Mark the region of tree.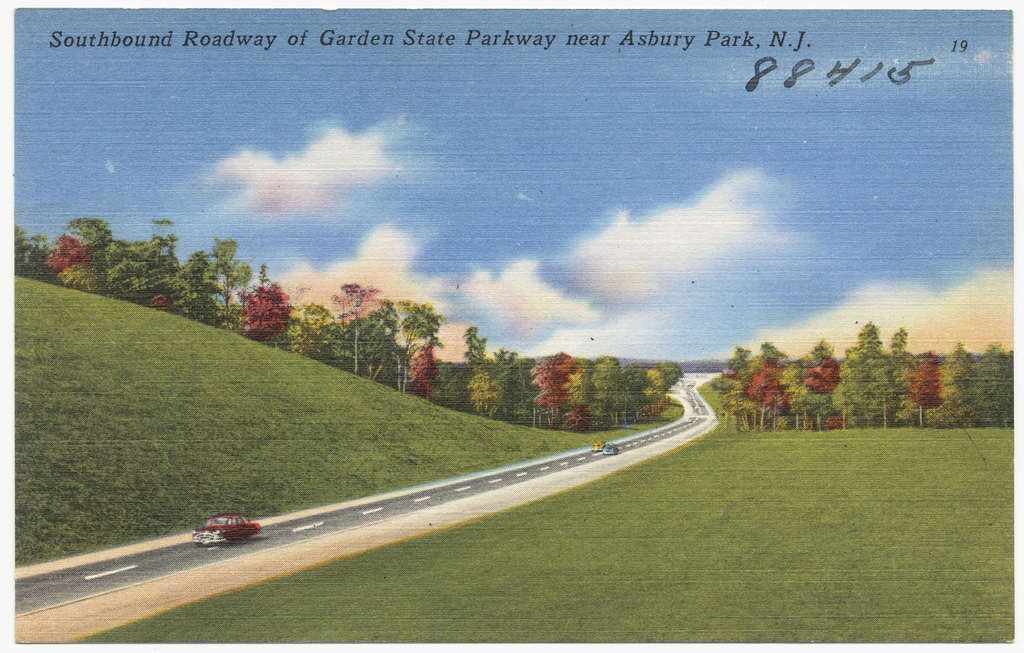
Region: [549, 354, 593, 417].
